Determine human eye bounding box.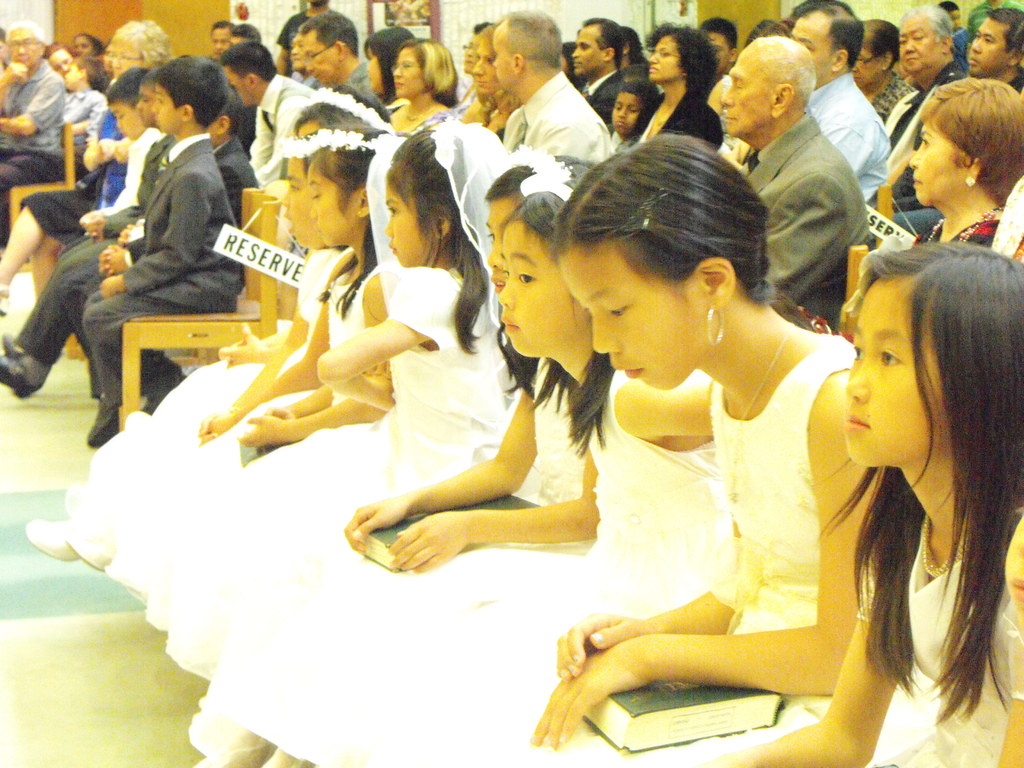
Determined: <box>609,298,629,323</box>.
